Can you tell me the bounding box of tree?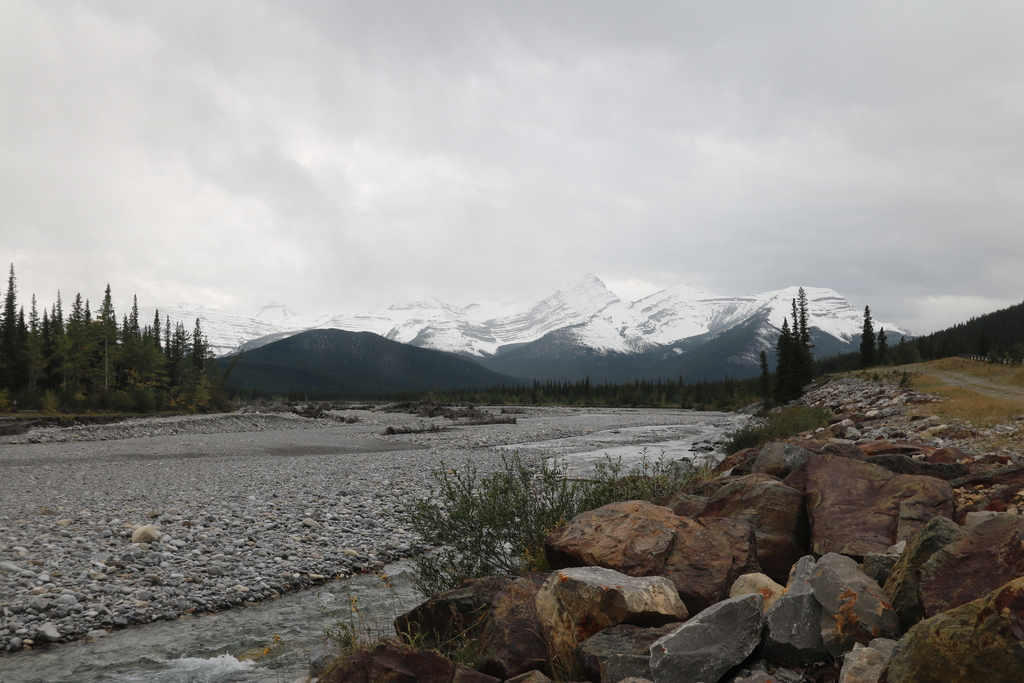
25,288,58,415.
